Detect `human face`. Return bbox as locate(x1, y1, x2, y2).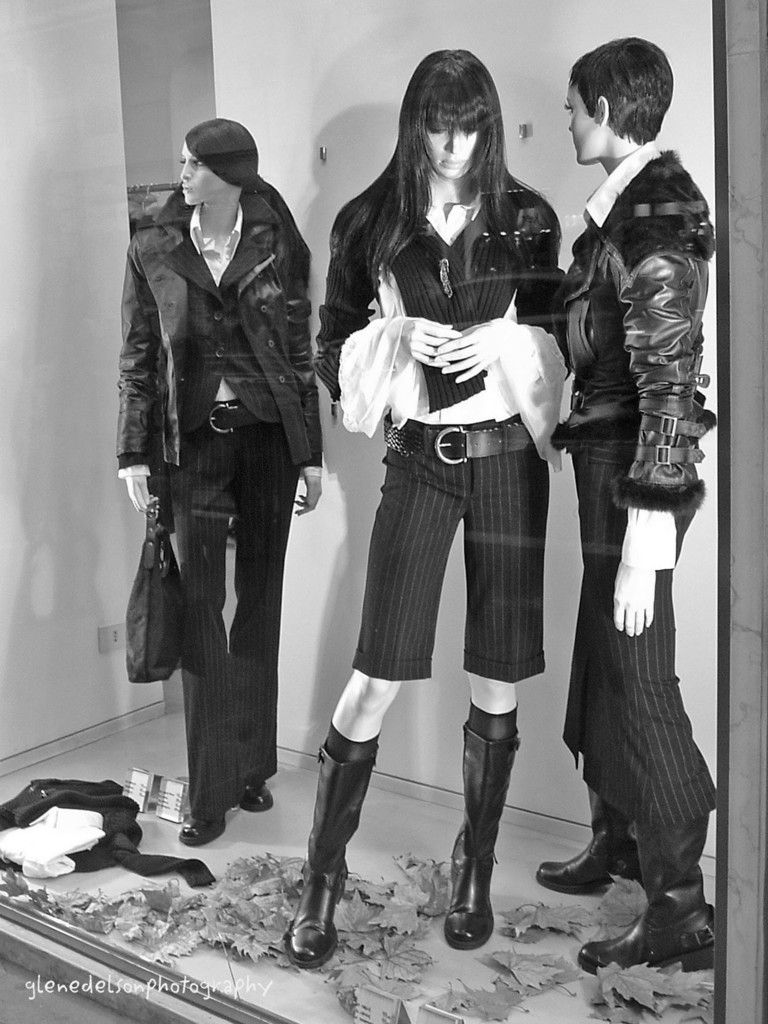
locate(563, 81, 599, 168).
